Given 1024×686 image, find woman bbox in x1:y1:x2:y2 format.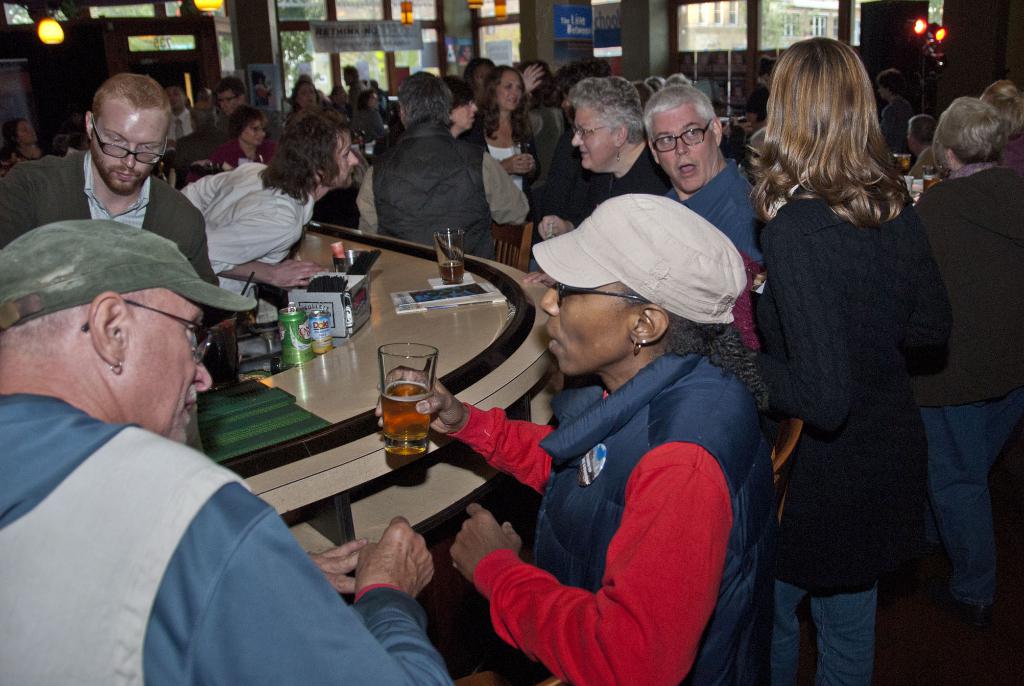
747:40:951:685.
